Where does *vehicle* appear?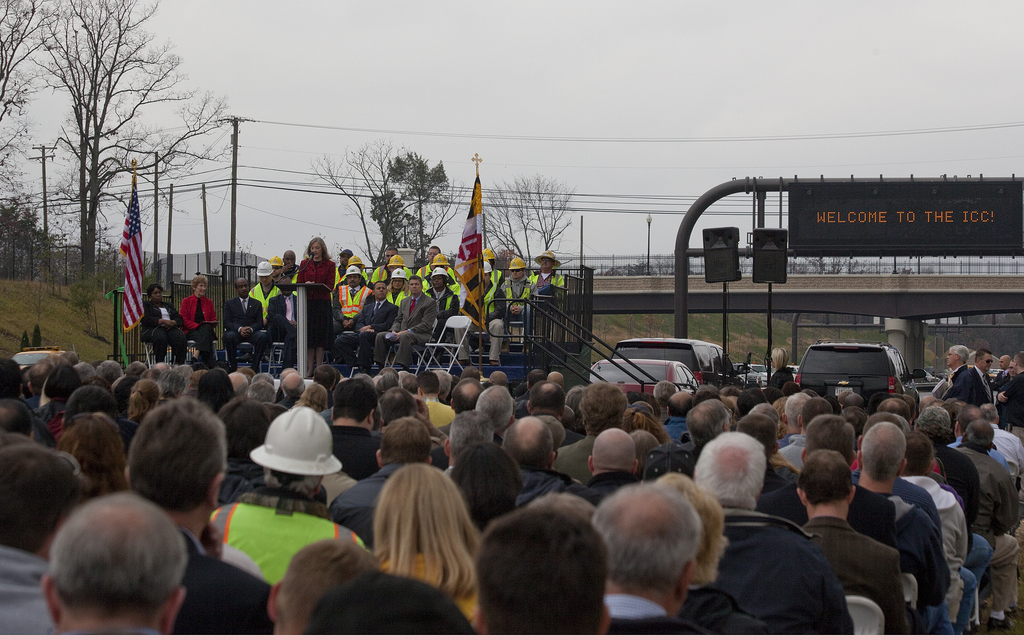
Appears at bbox(790, 341, 924, 402).
